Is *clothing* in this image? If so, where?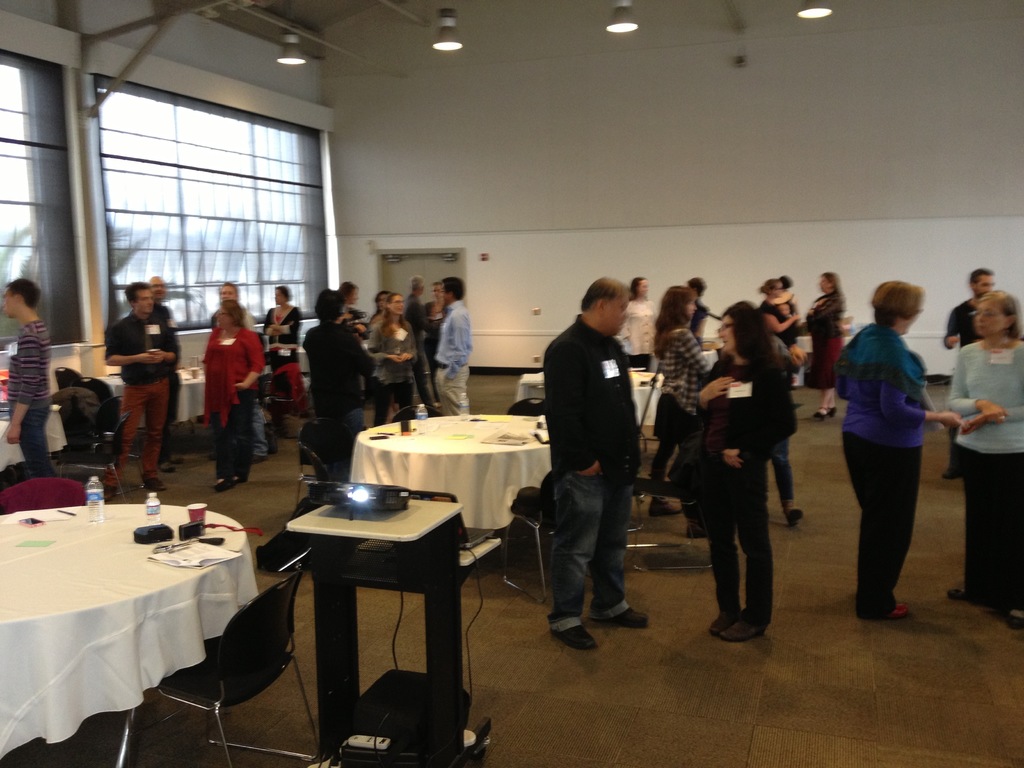
Yes, at locate(117, 380, 162, 482).
